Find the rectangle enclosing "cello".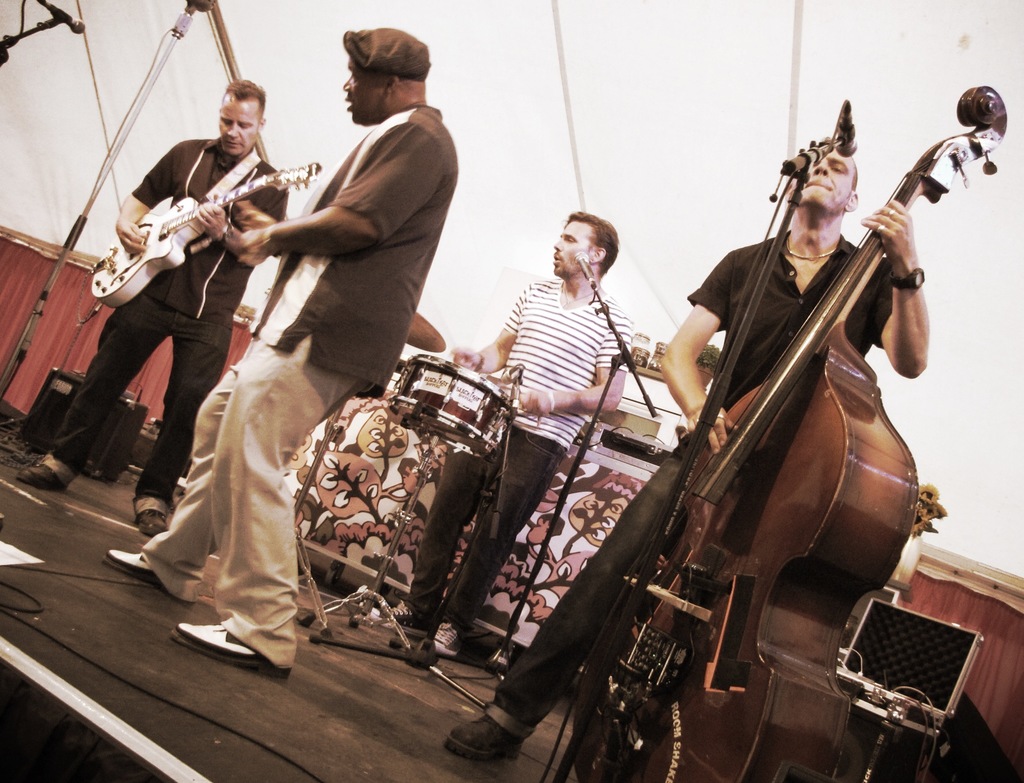
{"left": 75, "top": 161, "right": 328, "bottom": 325}.
